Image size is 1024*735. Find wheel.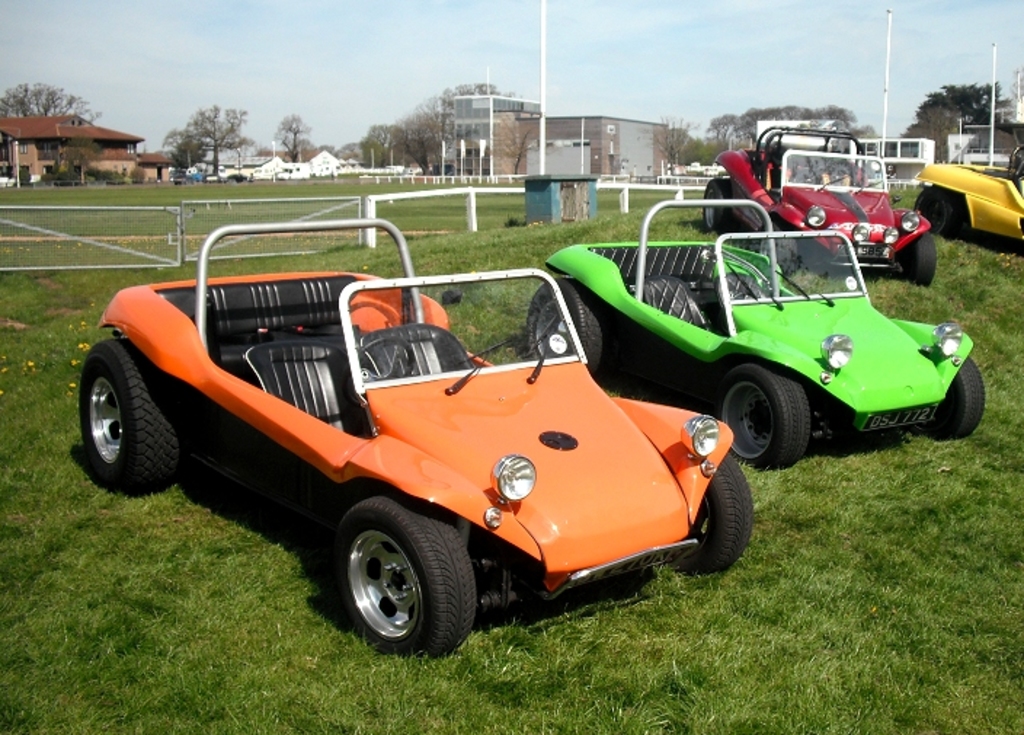
BBox(897, 236, 940, 287).
